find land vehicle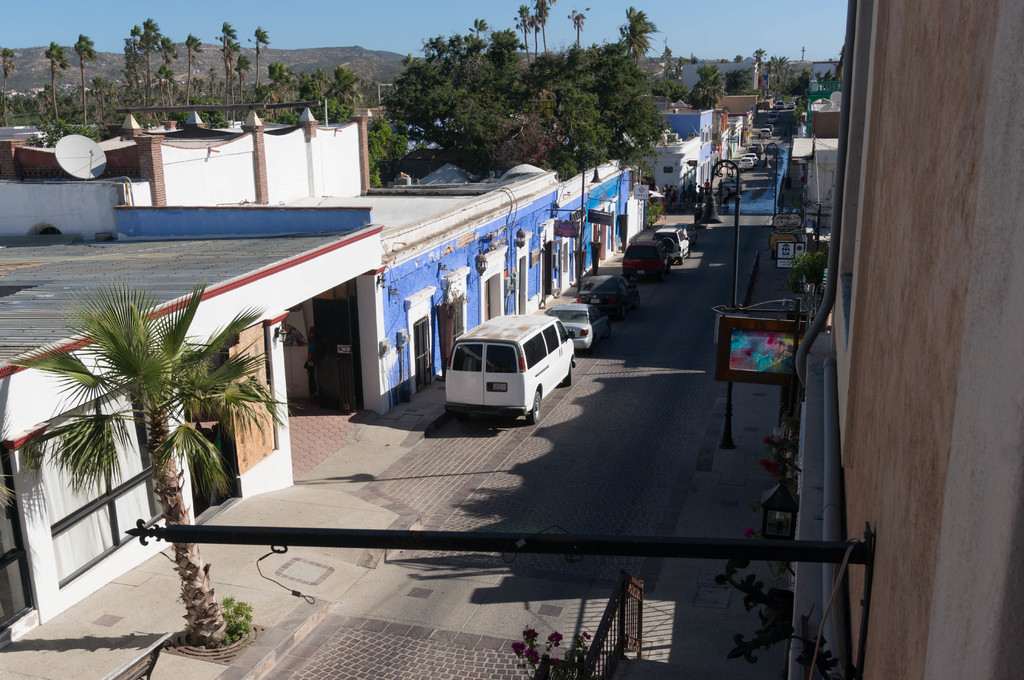
BBox(744, 157, 756, 170)
